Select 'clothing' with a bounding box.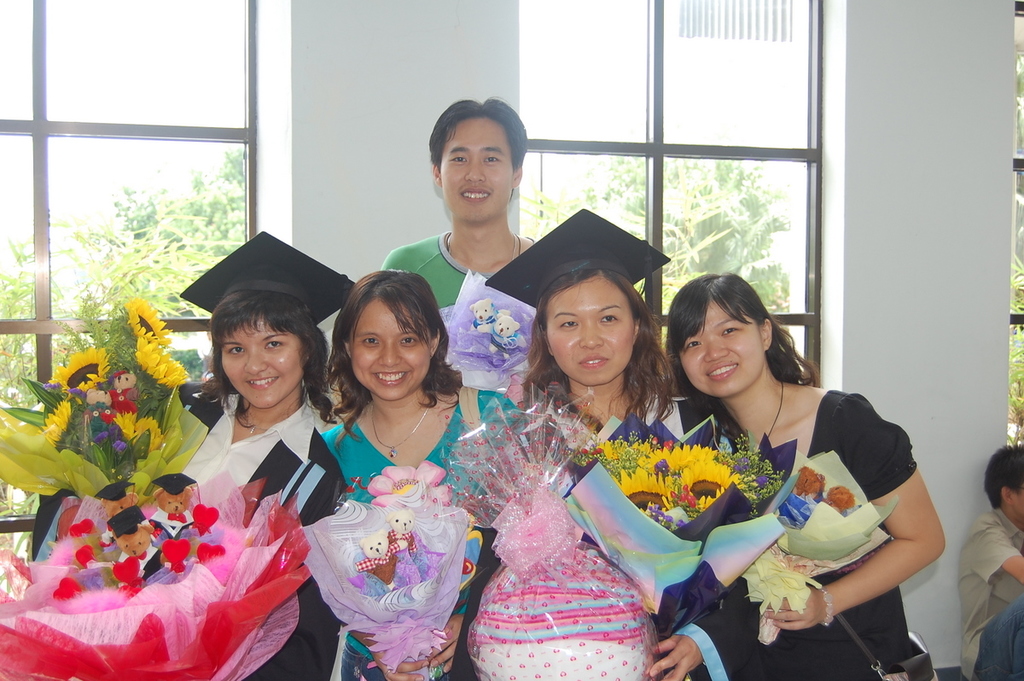
box(303, 389, 479, 653).
